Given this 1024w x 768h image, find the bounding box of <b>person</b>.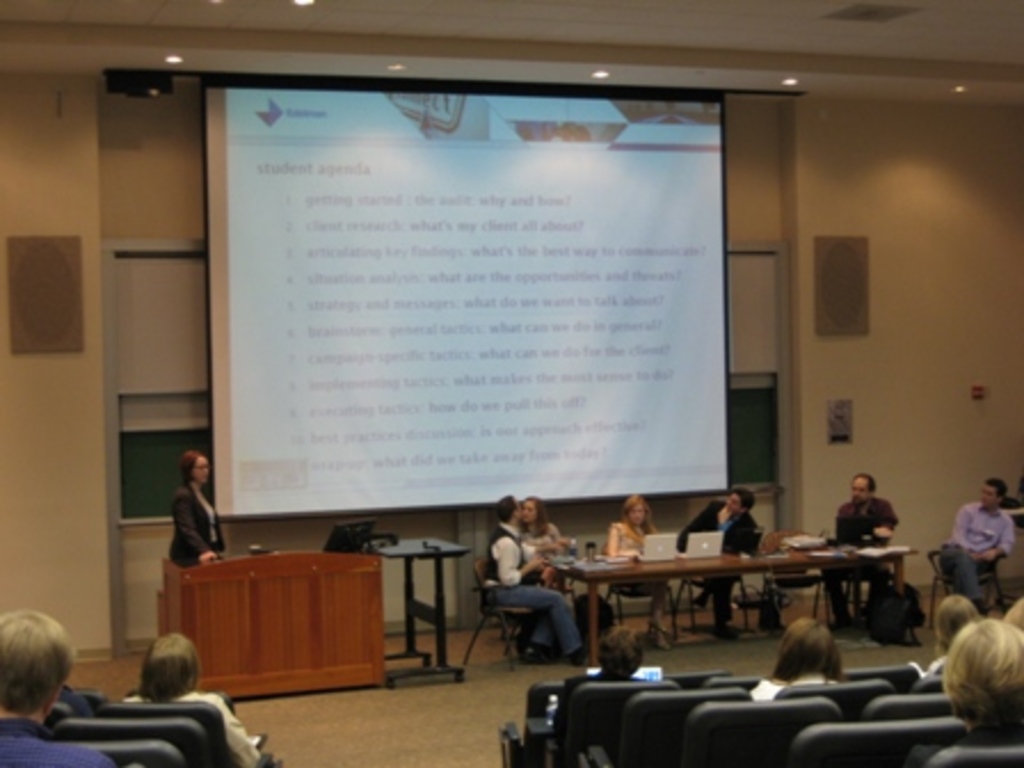
BBox(165, 448, 231, 569).
